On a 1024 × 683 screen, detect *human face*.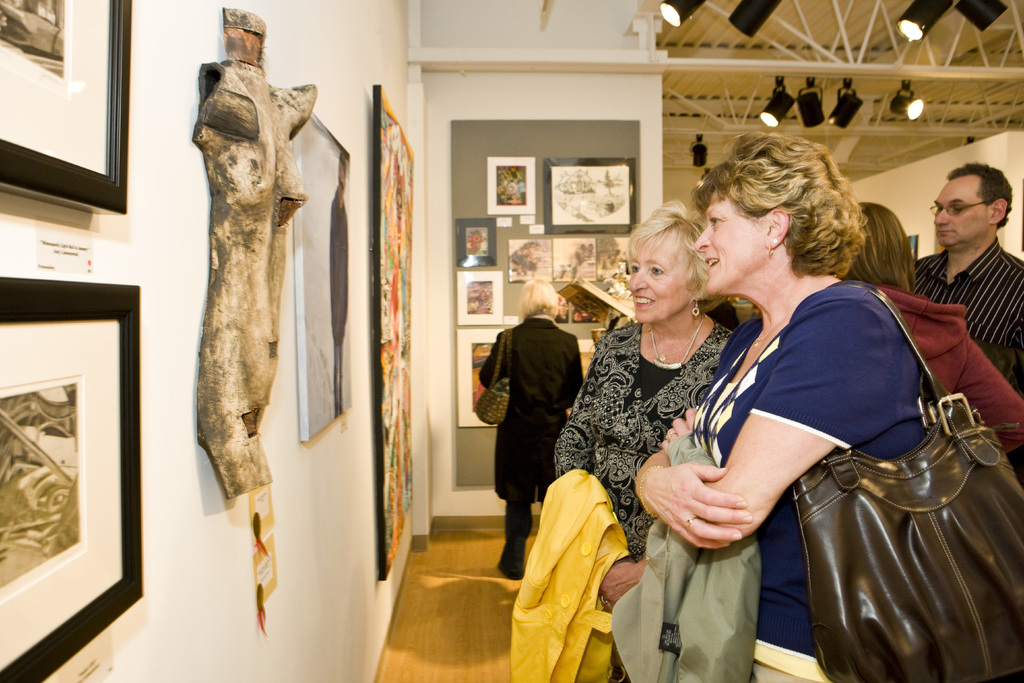
bbox=[693, 184, 769, 299].
